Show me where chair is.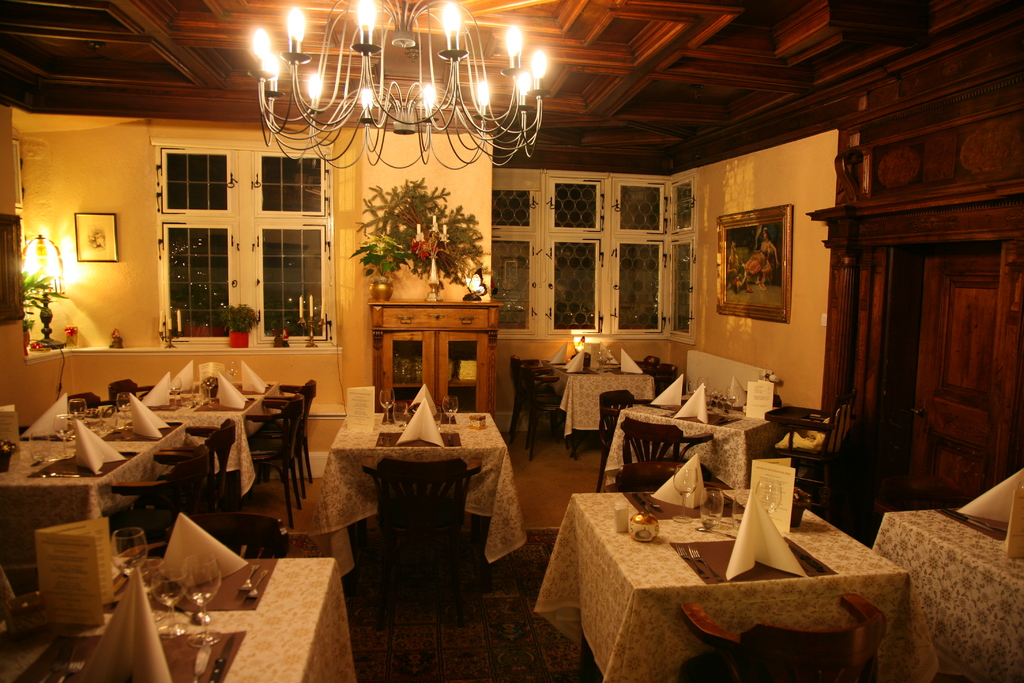
chair is at [left=593, top=388, right=639, bottom=491].
